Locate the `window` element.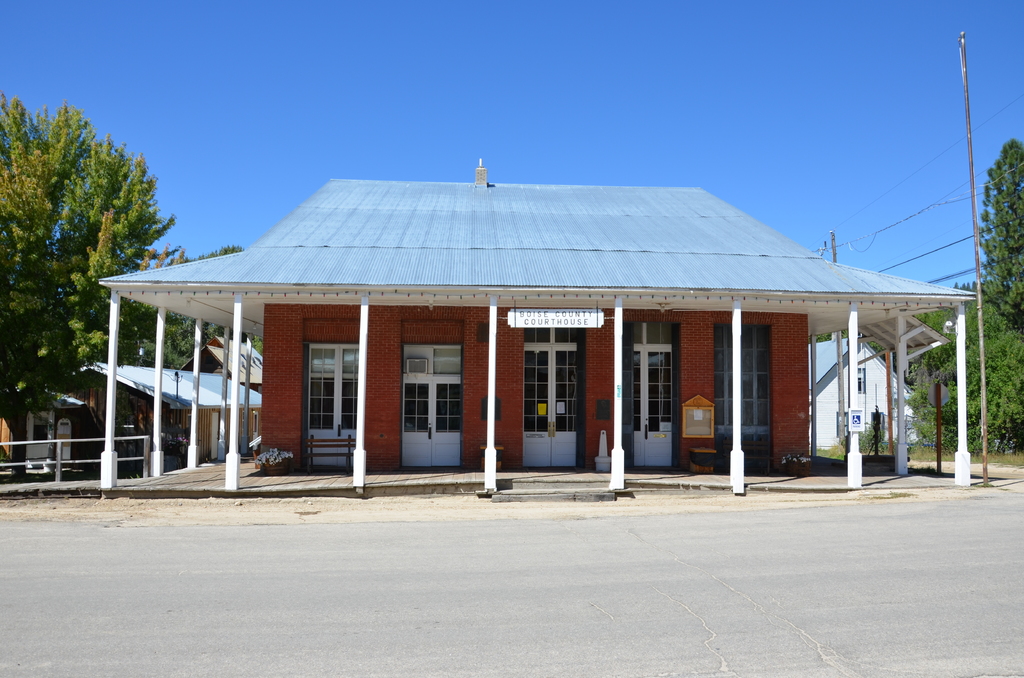
Element bbox: pyautogui.locateOnScreen(526, 345, 551, 437).
